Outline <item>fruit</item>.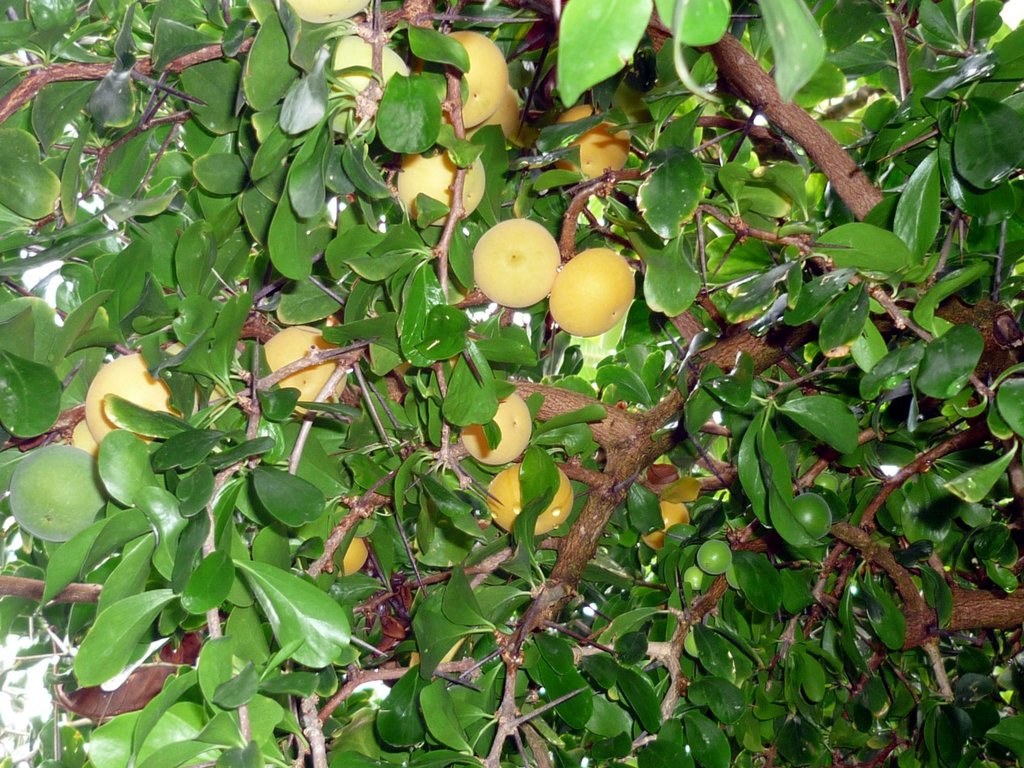
Outline: l=387, t=150, r=488, b=230.
